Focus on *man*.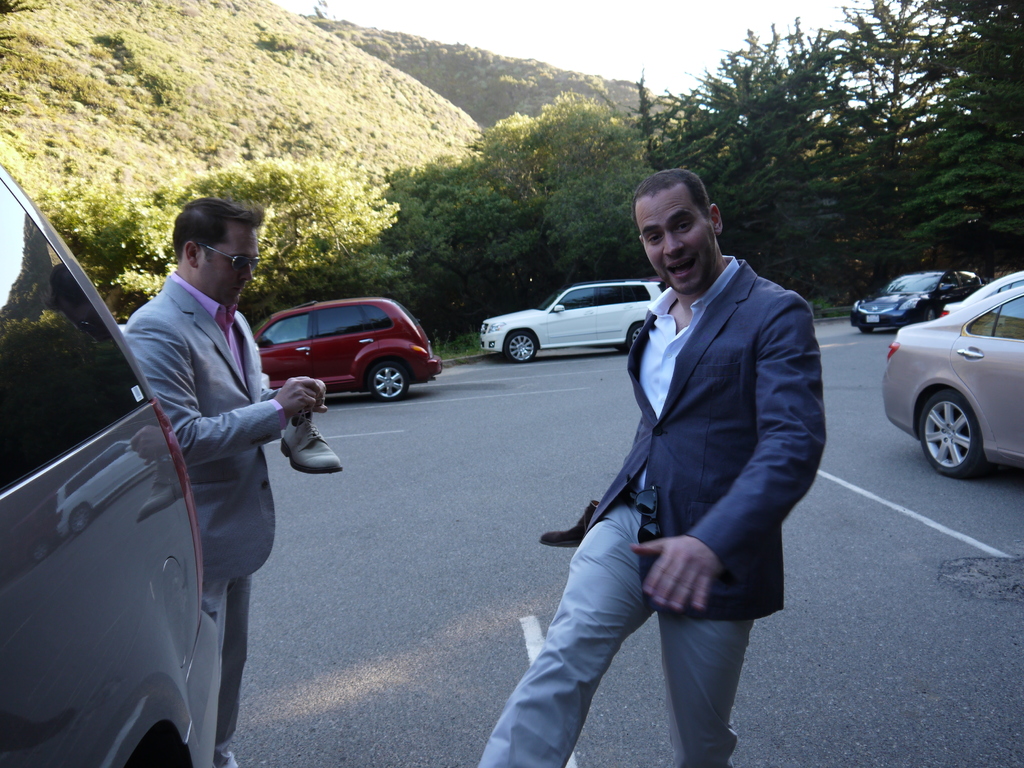
Focused at detection(471, 161, 837, 767).
